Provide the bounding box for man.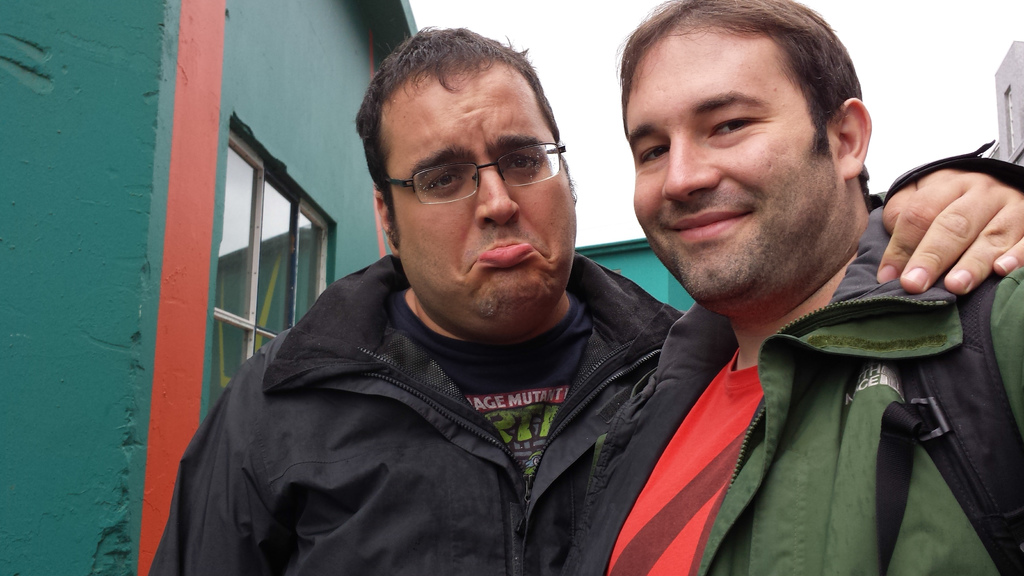
region(149, 26, 1023, 575).
